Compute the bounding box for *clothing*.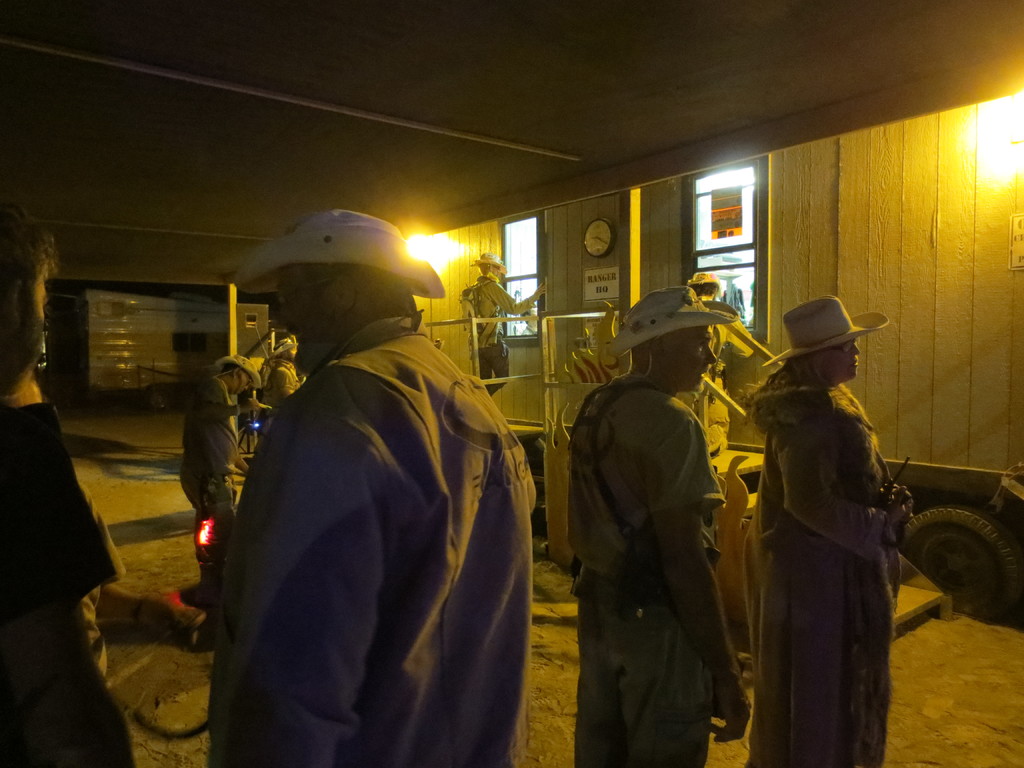
<region>269, 356, 301, 417</region>.
